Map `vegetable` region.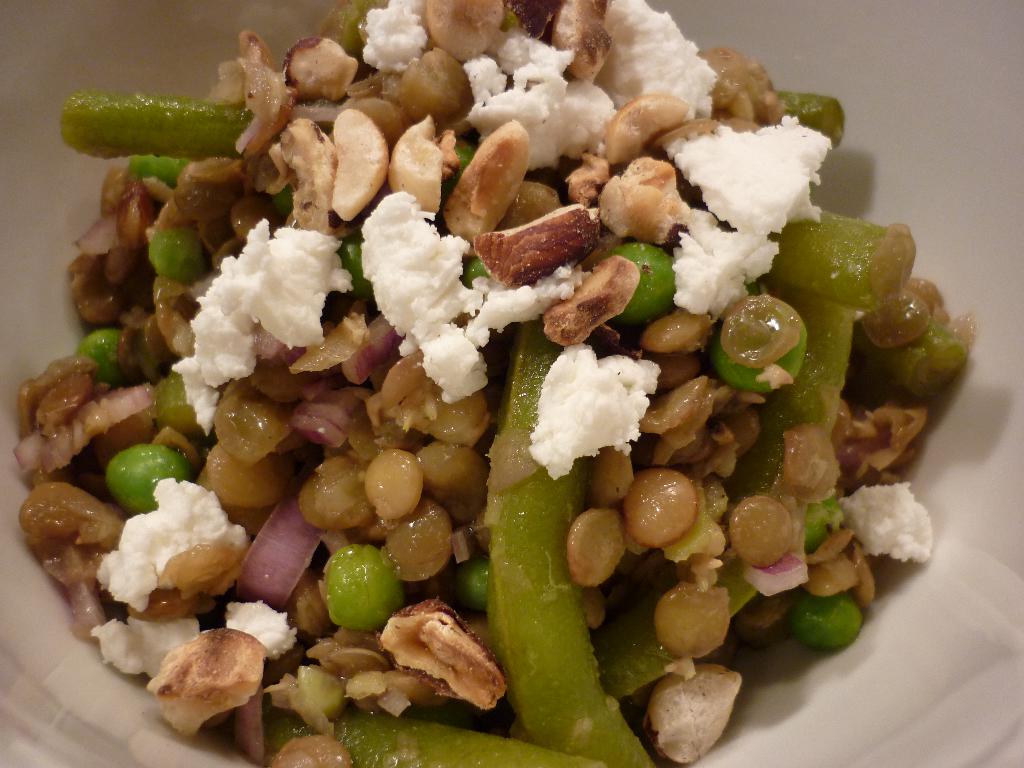
Mapped to (600, 234, 680, 332).
